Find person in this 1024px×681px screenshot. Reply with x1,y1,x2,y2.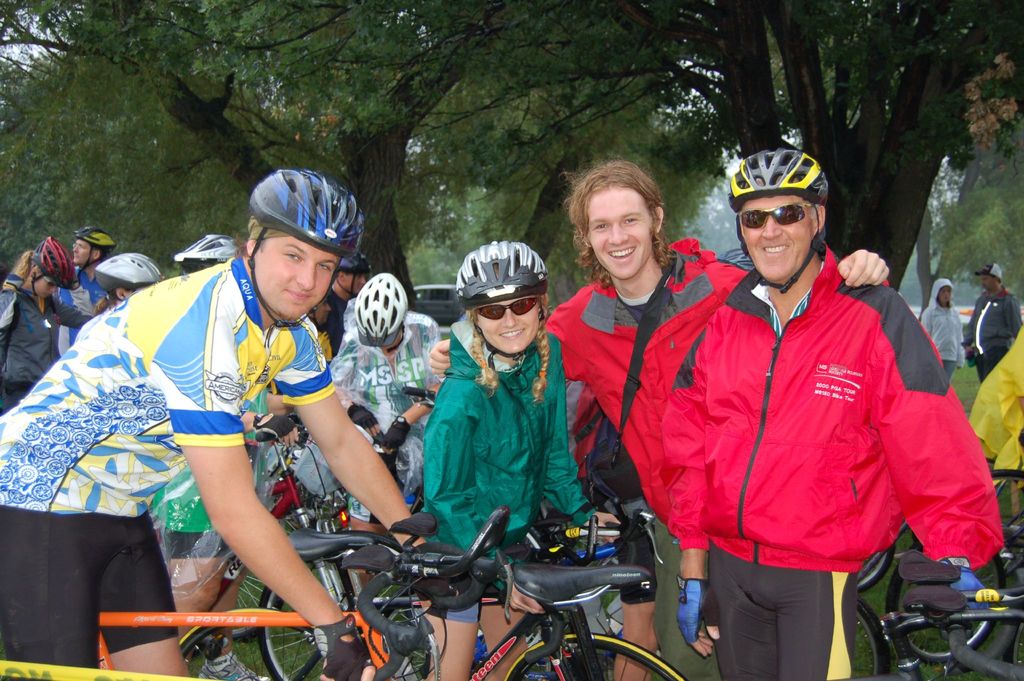
337,262,436,493.
